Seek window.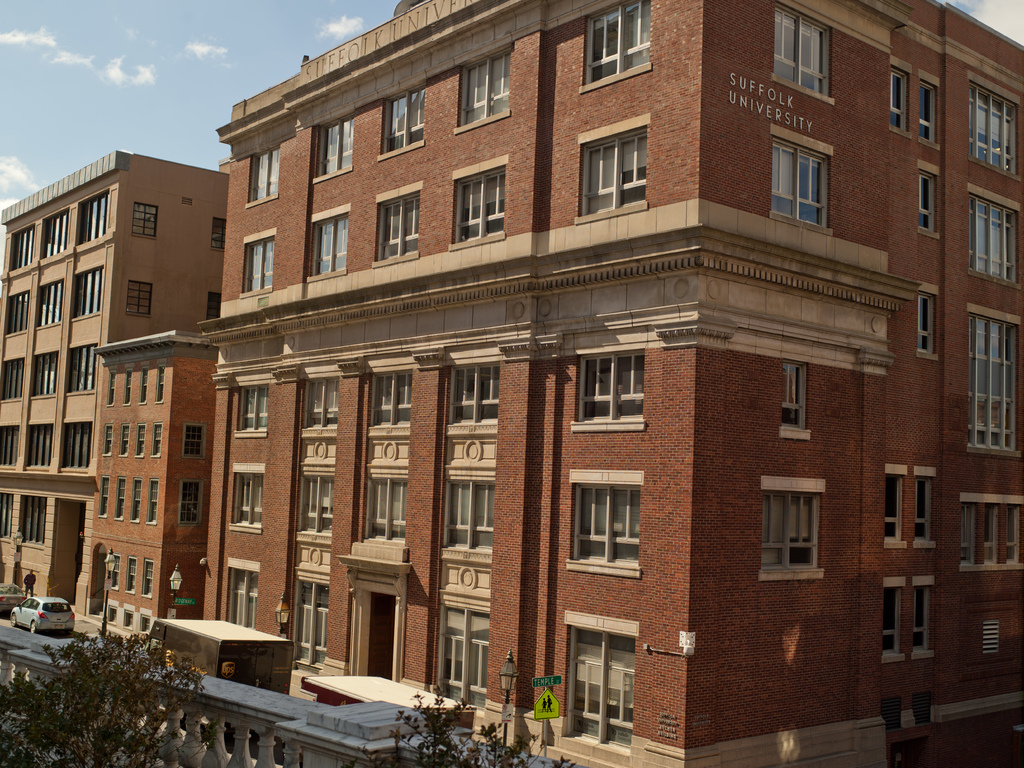
crop(452, 370, 500, 427).
